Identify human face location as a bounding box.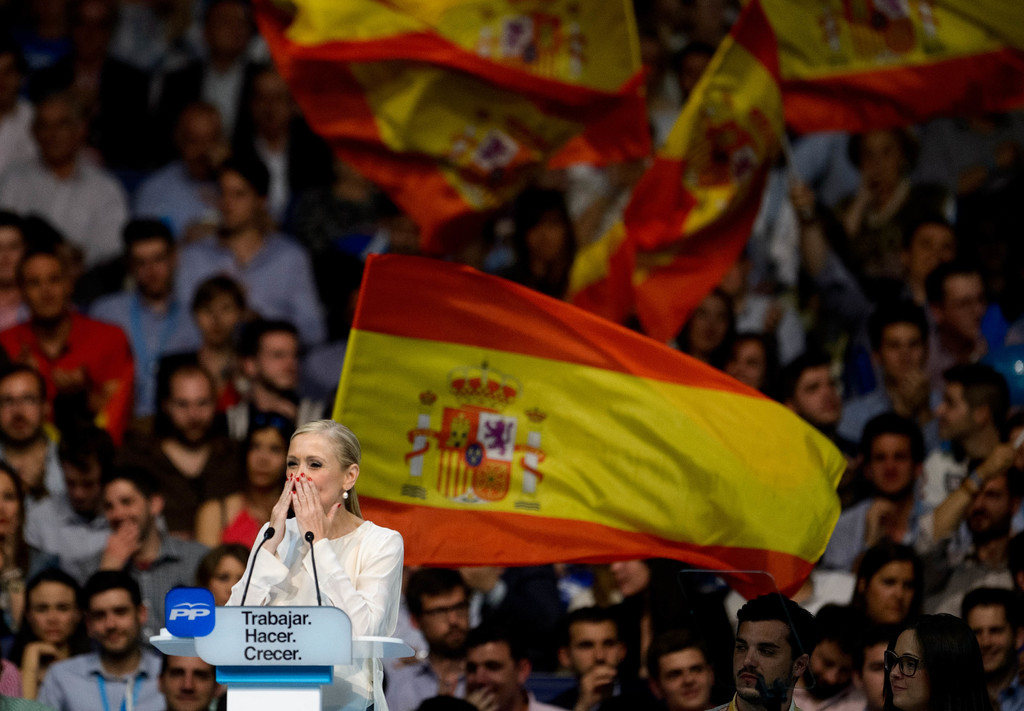
rect(419, 594, 470, 653).
